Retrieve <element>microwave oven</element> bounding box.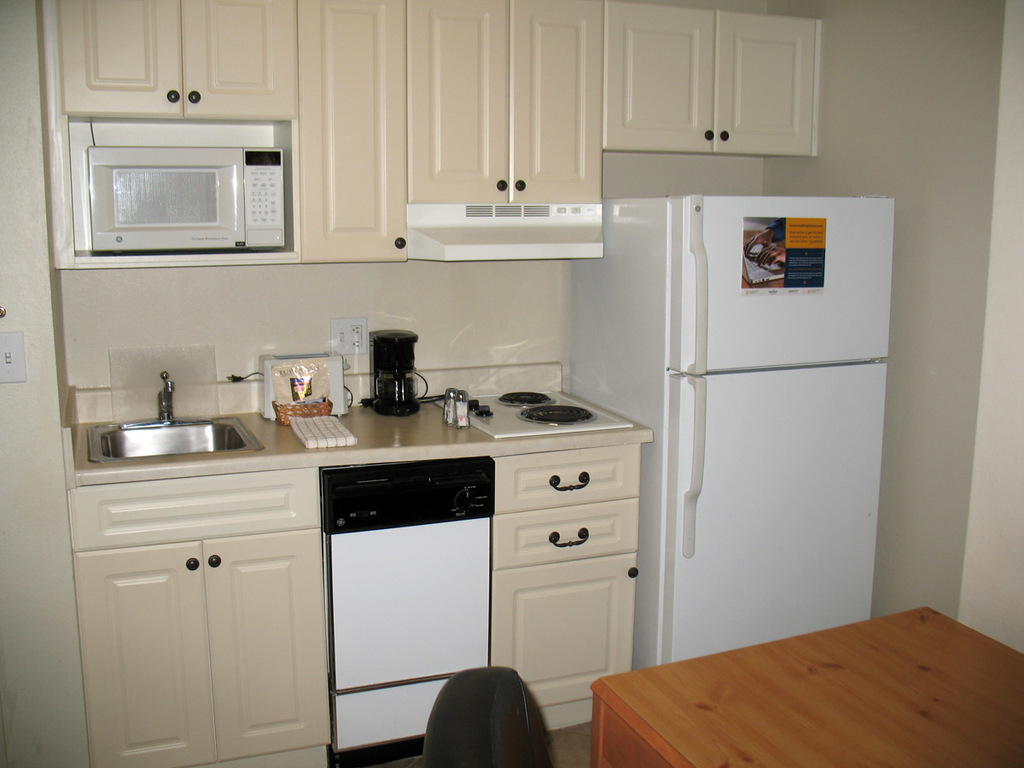
Bounding box: bbox=[89, 147, 287, 253].
